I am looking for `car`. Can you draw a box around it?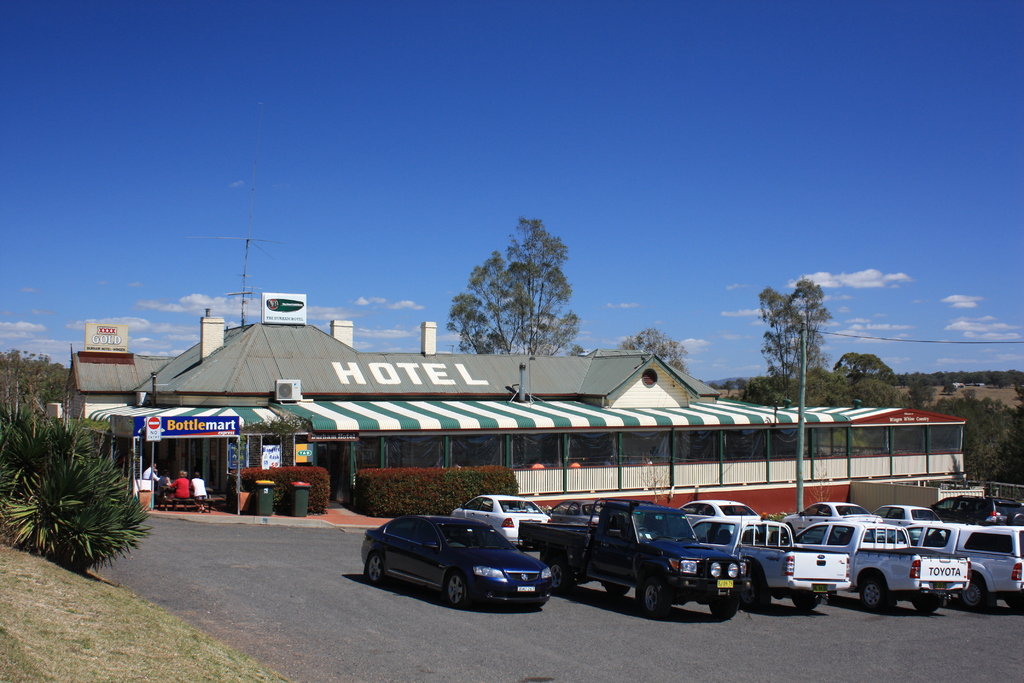
Sure, the bounding box is [353,509,567,615].
